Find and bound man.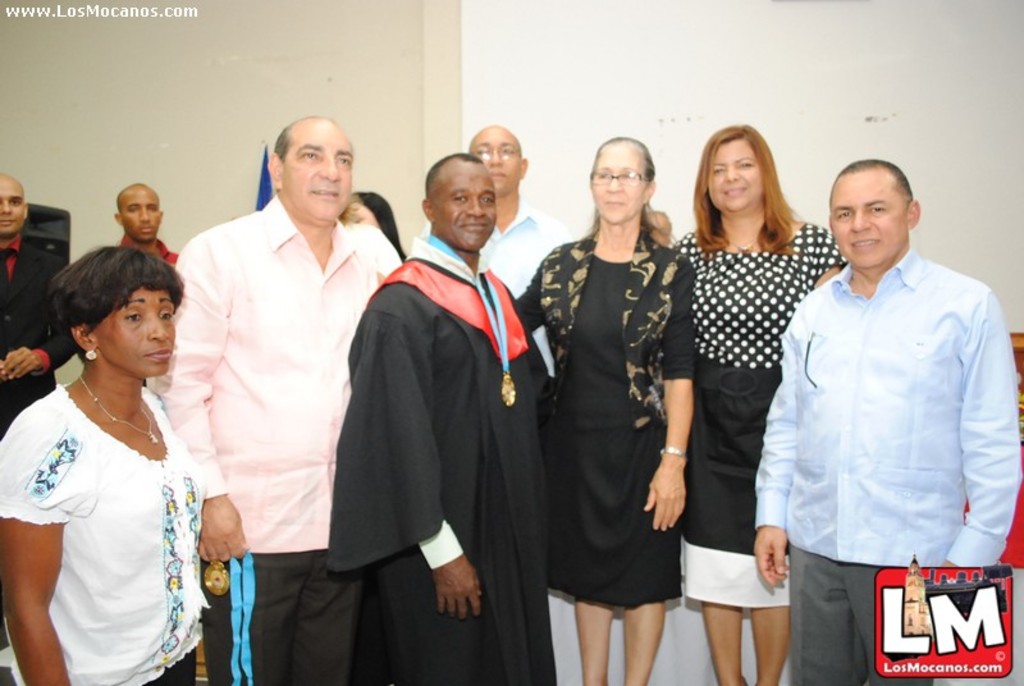
Bound: 0 170 79 433.
